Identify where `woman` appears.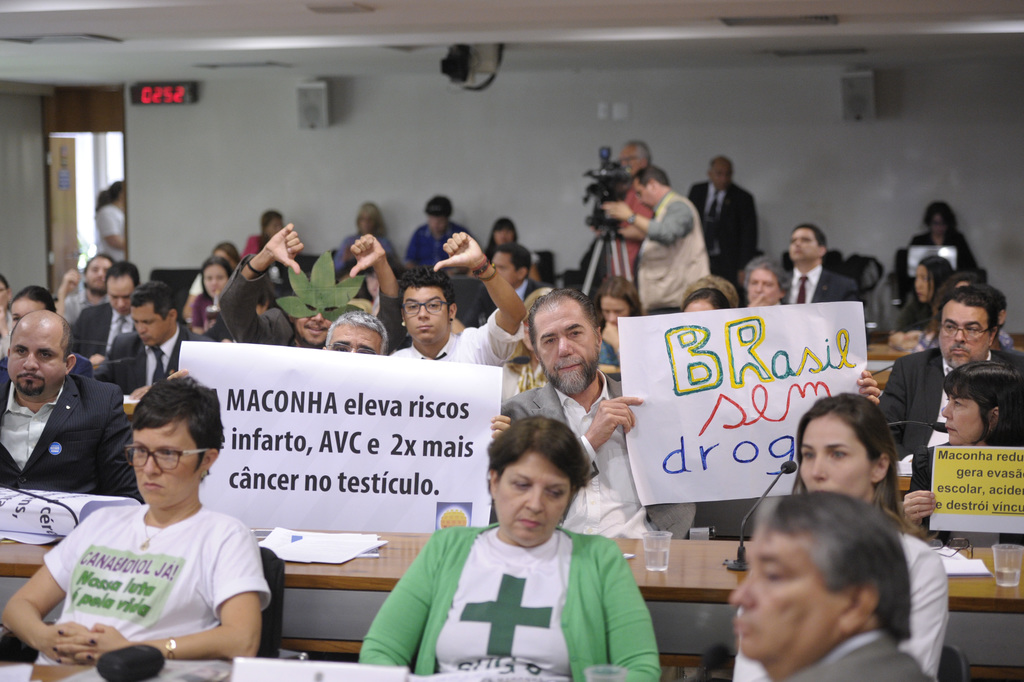
Appears at <region>591, 279, 650, 377</region>.
